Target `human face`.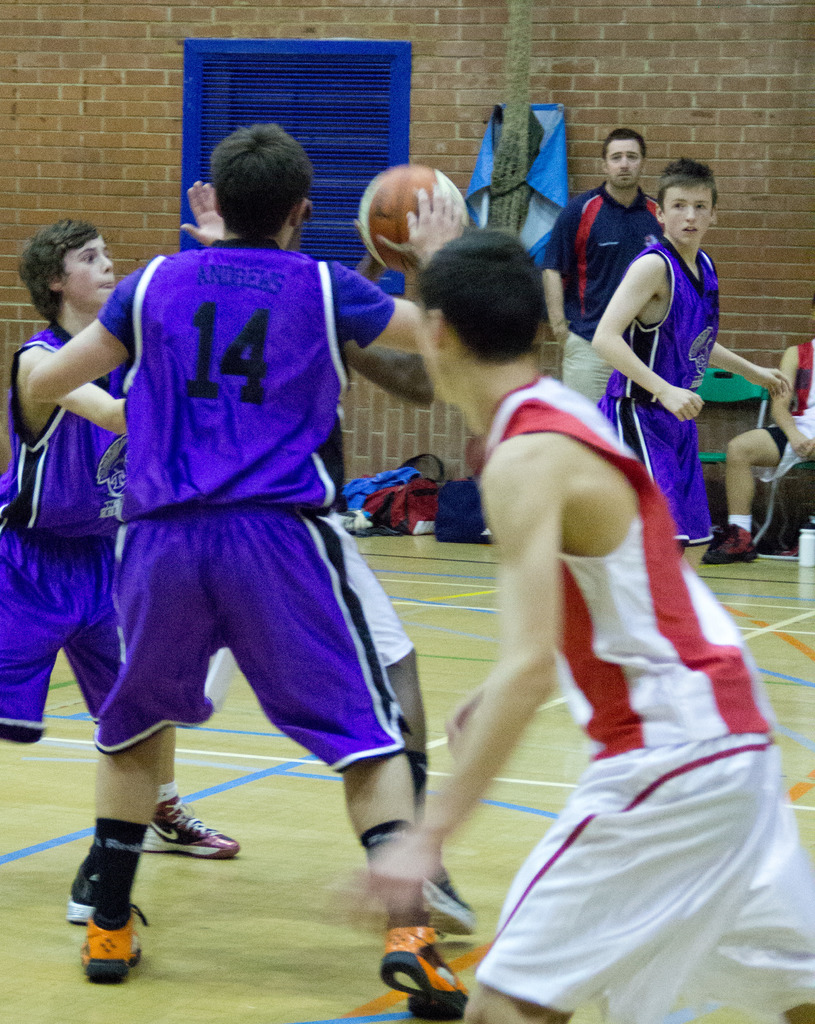
Target region: (65,236,115,310).
